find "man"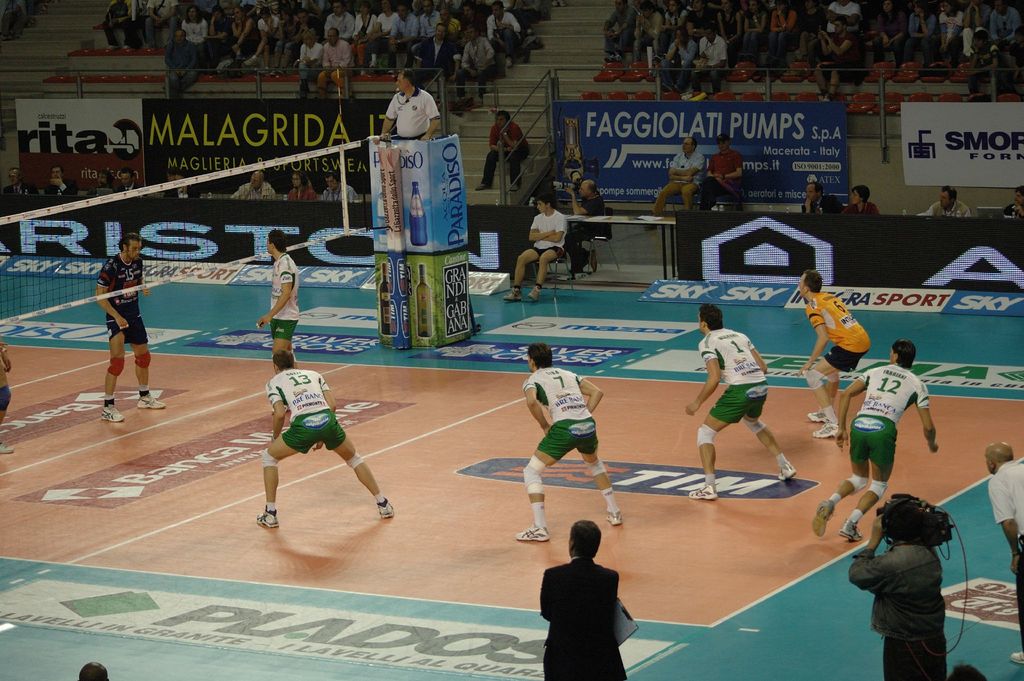
bbox=[984, 438, 1023, 664]
